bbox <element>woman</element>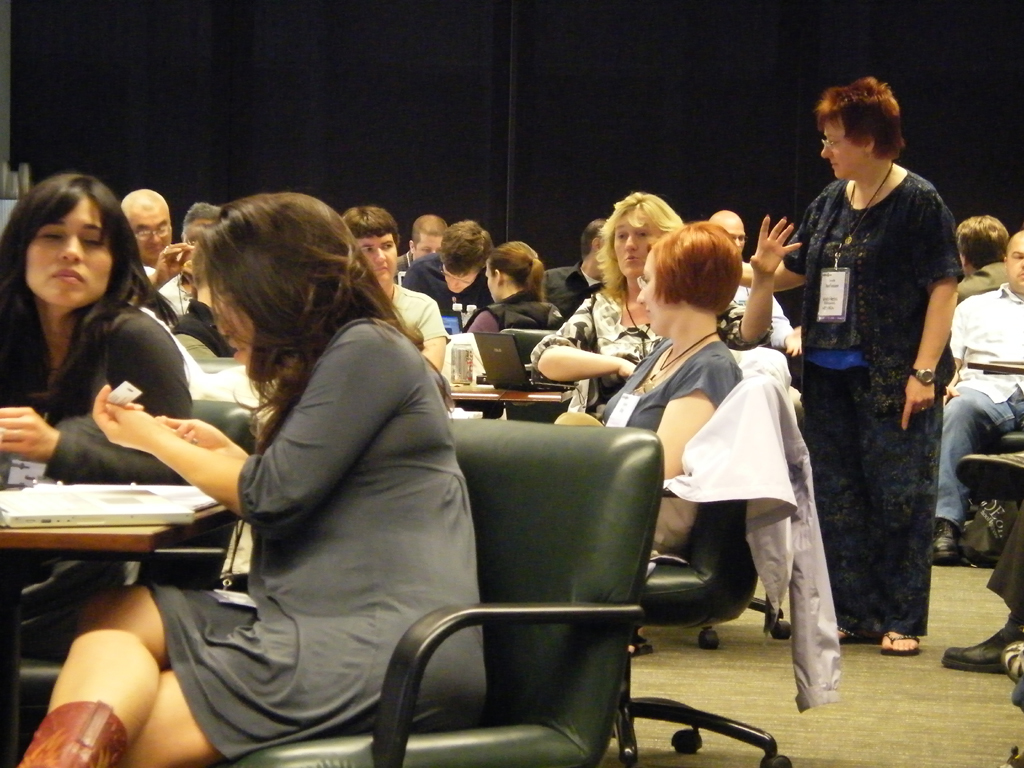
x1=3 y1=182 x2=197 y2=556
